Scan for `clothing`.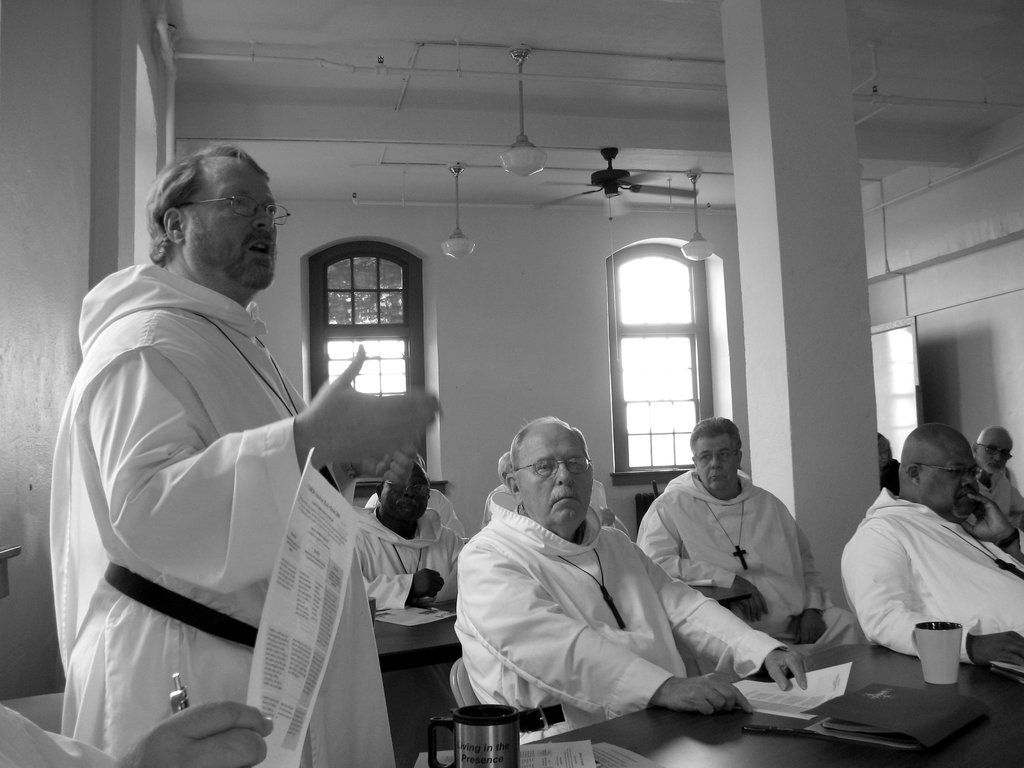
Scan result: bbox=(839, 487, 1023, 692).
